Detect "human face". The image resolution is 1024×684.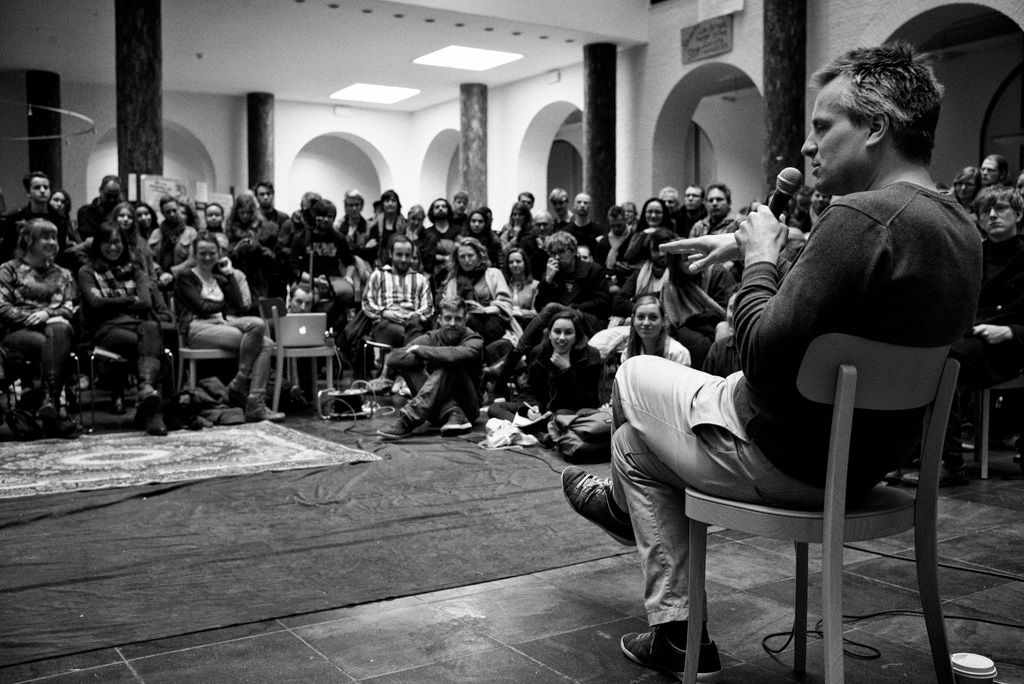
bbox(35, 229, 60, 255).
